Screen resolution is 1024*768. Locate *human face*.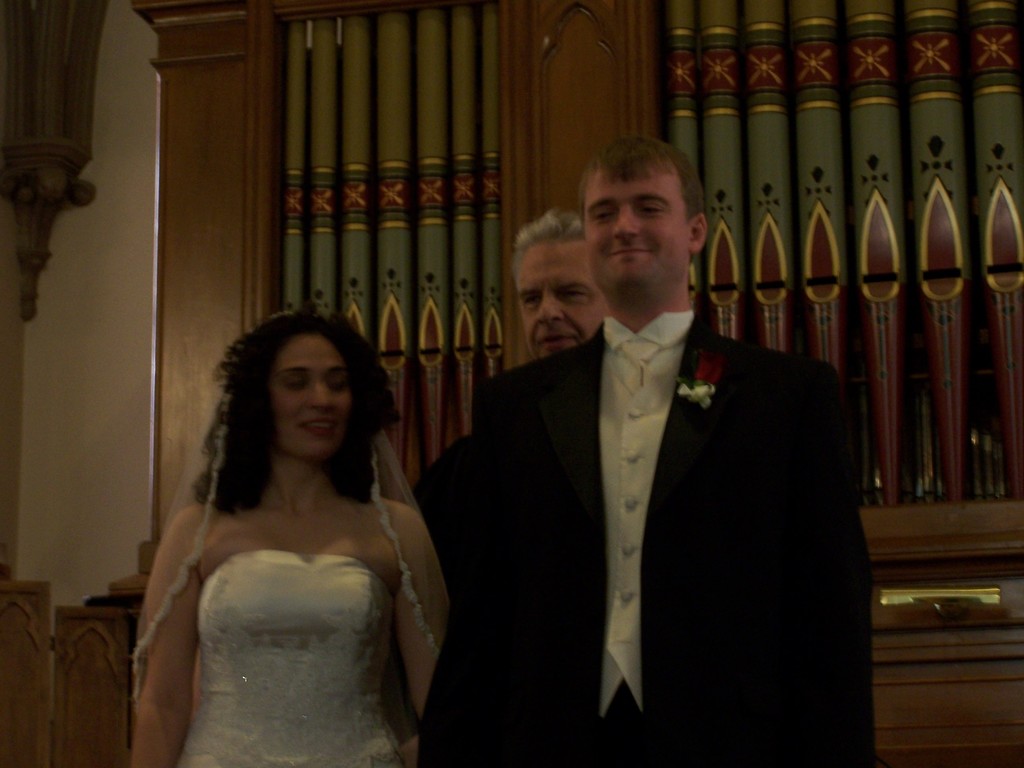
bbox(512, 243, 605, 359).
